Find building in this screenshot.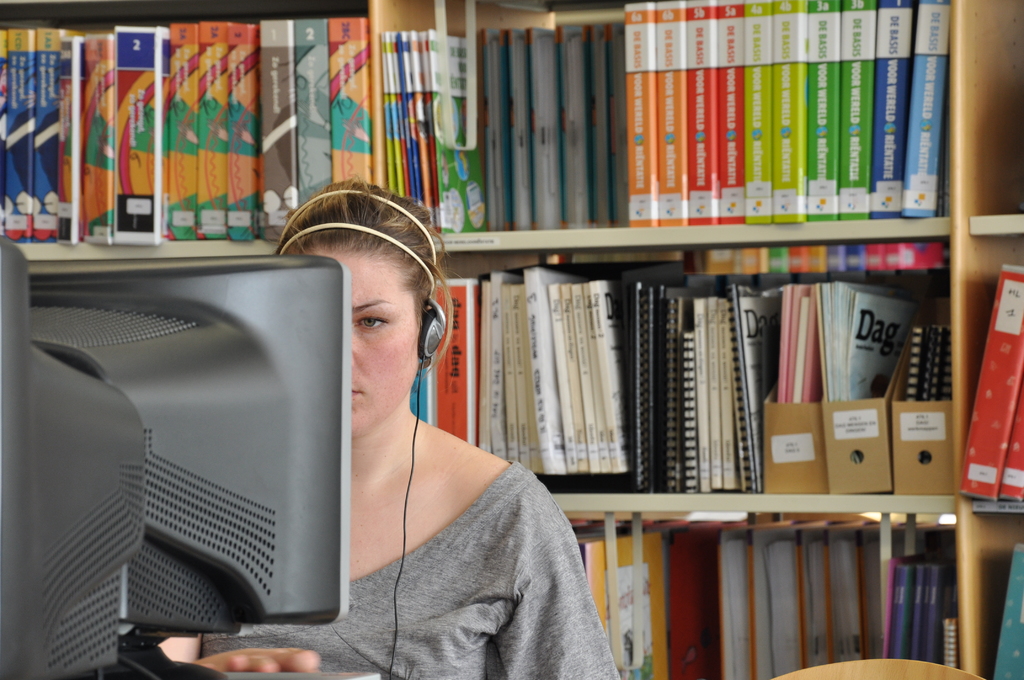
The bounding box for building is [x1=0, y1=0, x2=1023, y2=679].
